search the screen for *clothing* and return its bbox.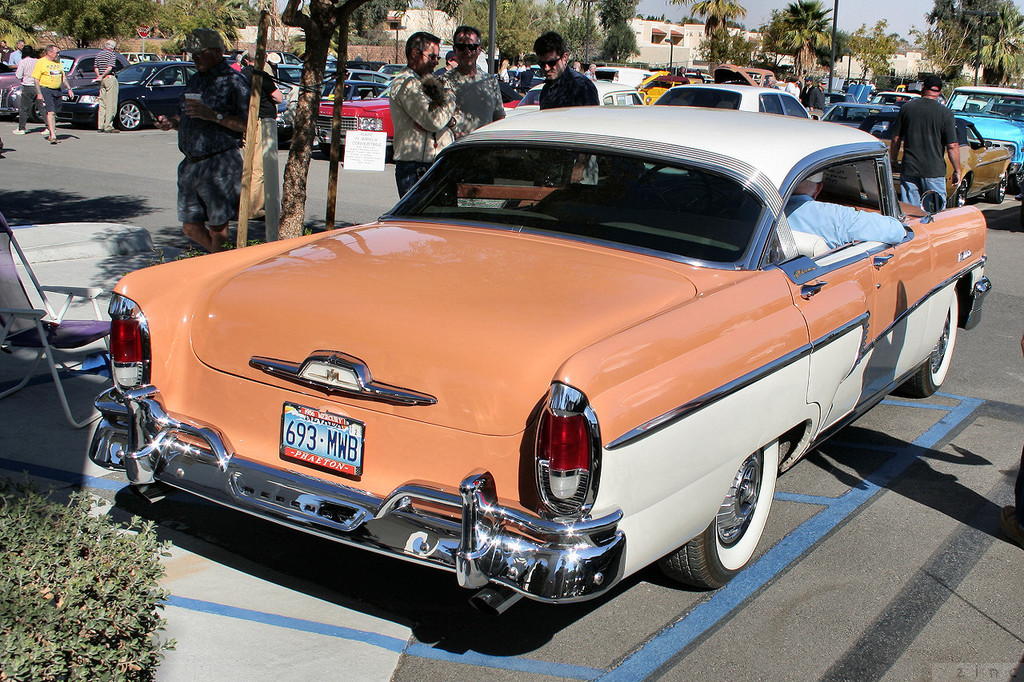
Found: bbox=(8, 44, 24, 66).
